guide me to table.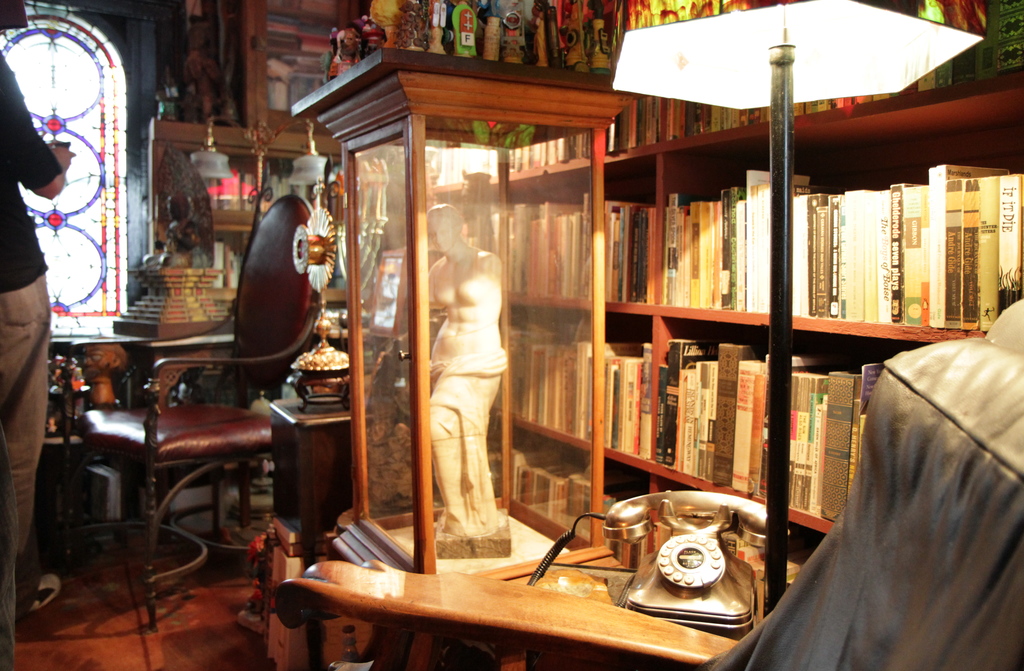
Guidance: 264,396,396,569.
